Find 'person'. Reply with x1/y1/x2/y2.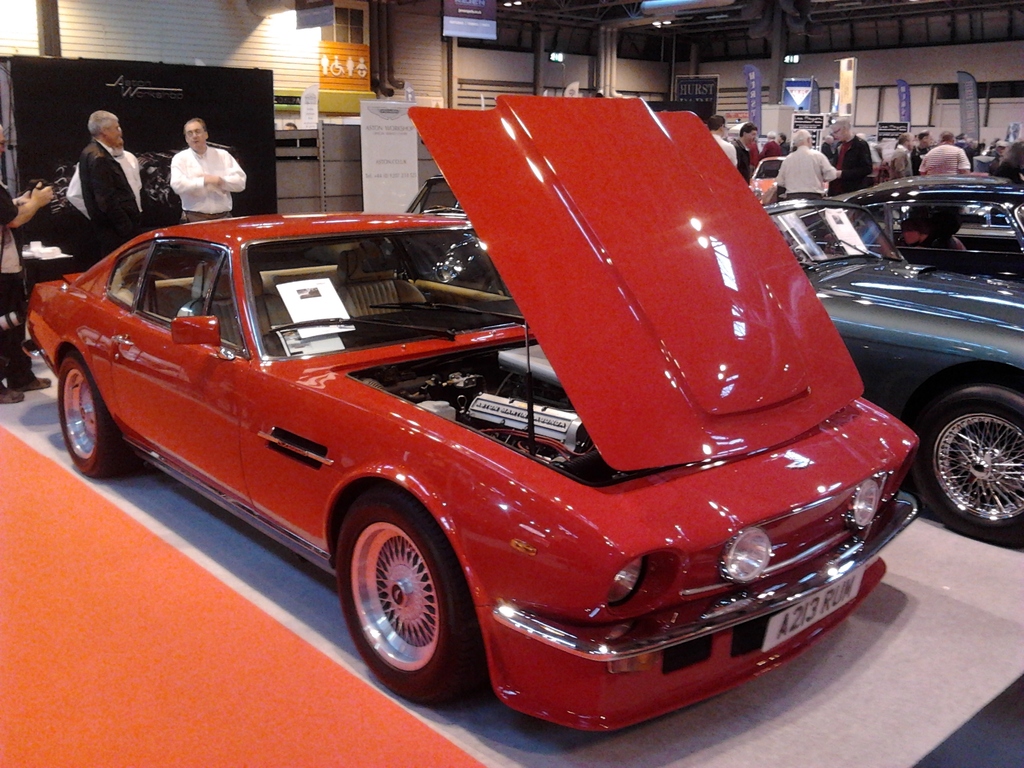
736/121/767/178.
